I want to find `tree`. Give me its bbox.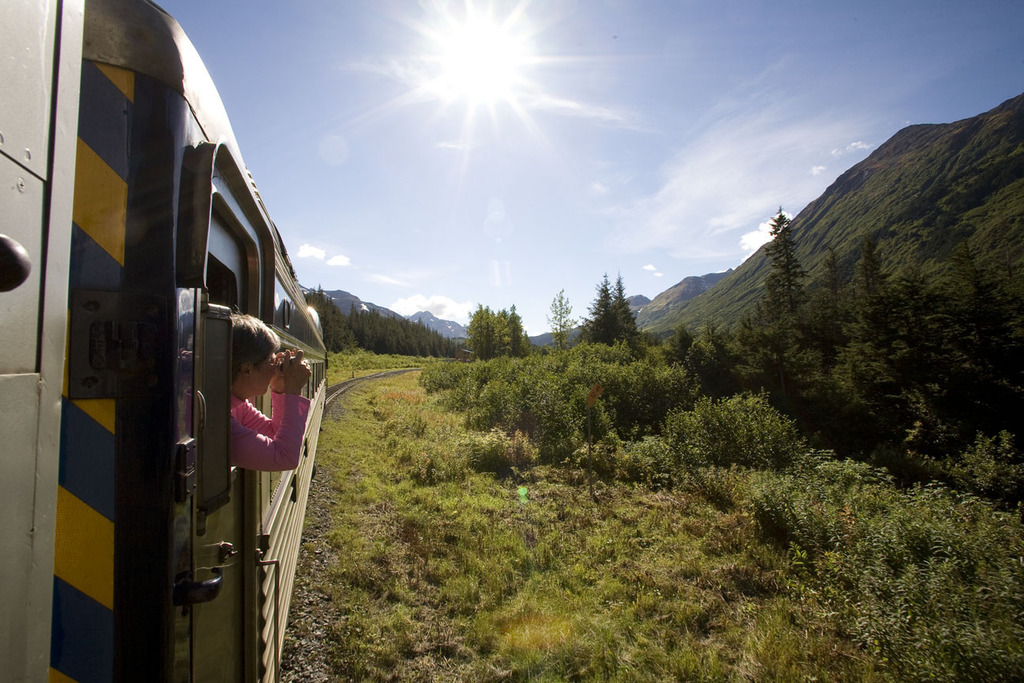
rect(765, 215, 811, 304).
